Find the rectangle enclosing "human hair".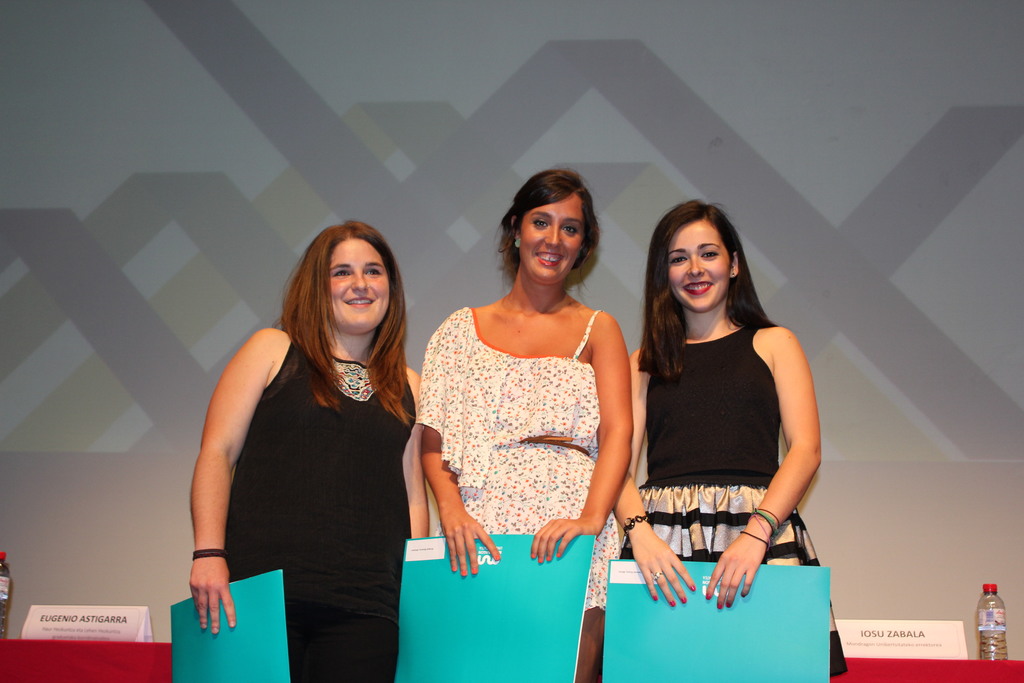
(left=638, top=200, right=773, bottom=378).
